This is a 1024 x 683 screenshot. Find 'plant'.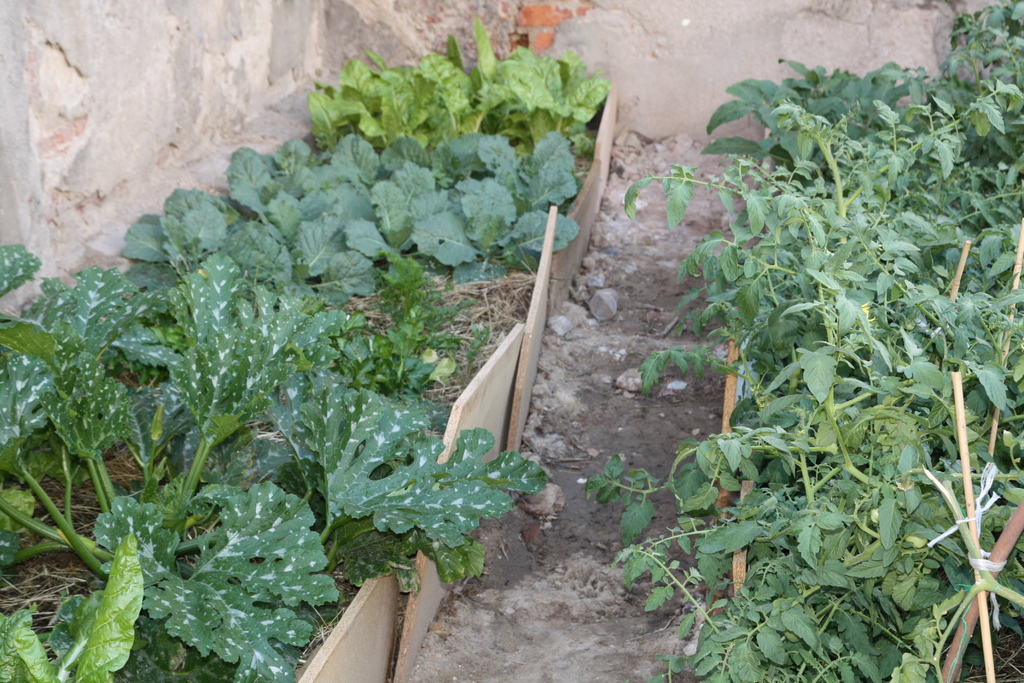
Bounding box: box=[451, 119, 576, 257].
